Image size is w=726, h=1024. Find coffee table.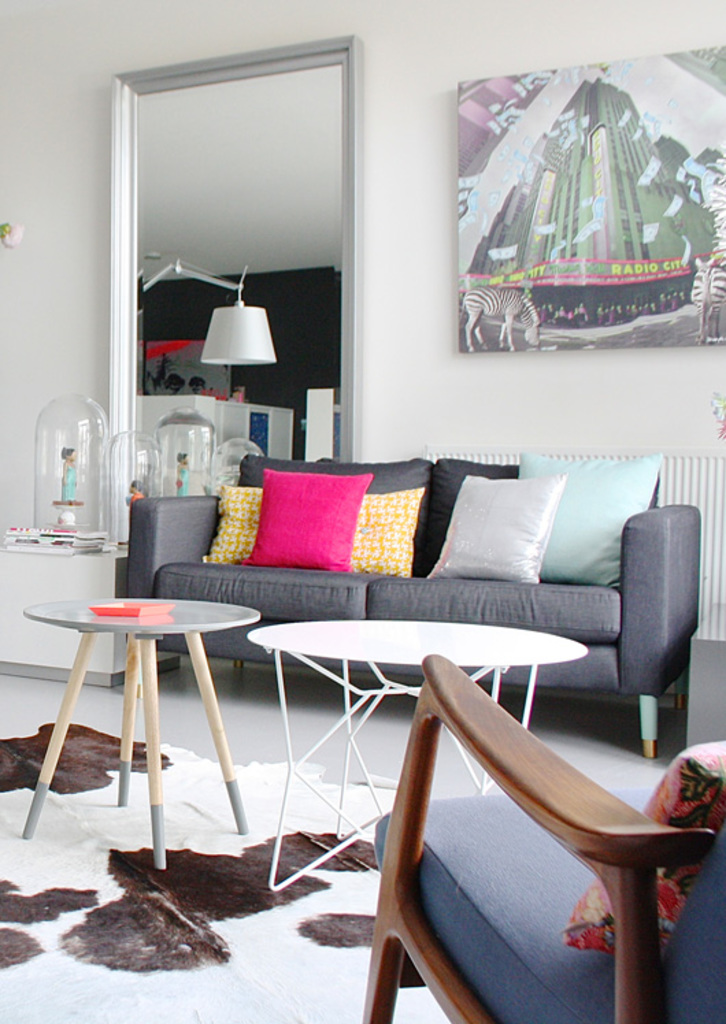
(x1=16, y1=594, x2=263, y2=864).
